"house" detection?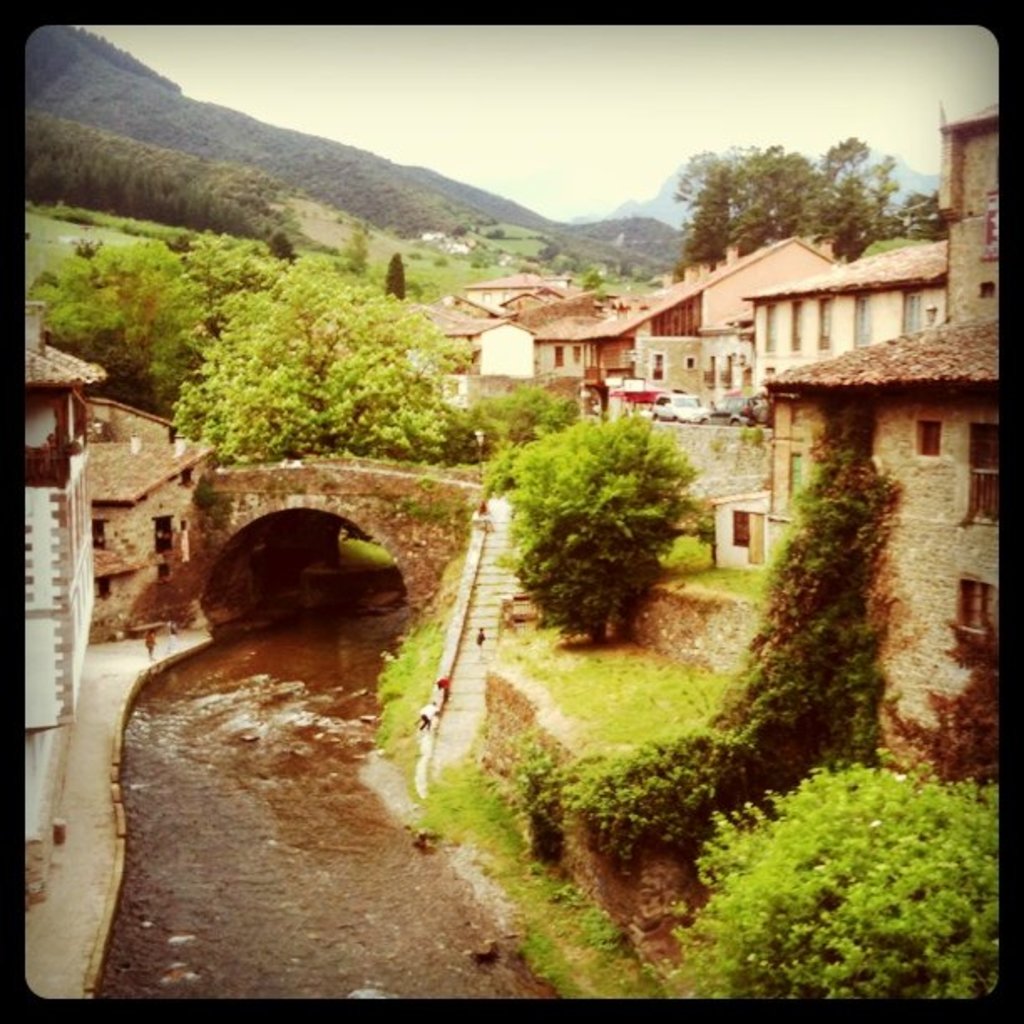
95:430:218:614
